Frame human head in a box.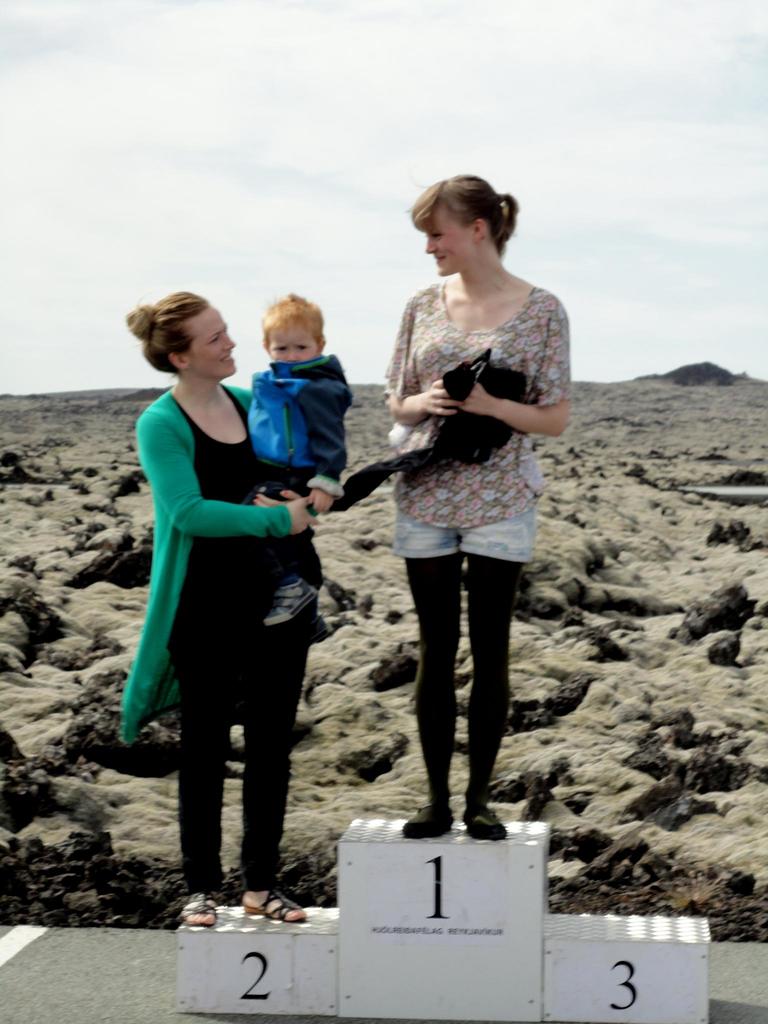
(left=259, top=290, right=329, bottom=362).
